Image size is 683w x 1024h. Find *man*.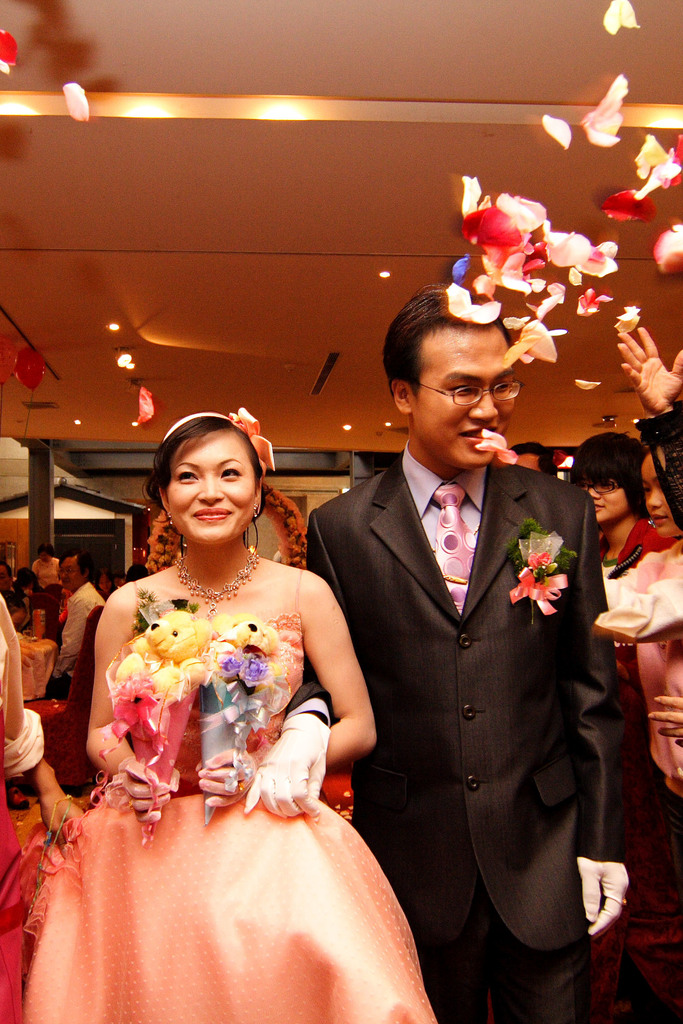
47,547,106,698.
